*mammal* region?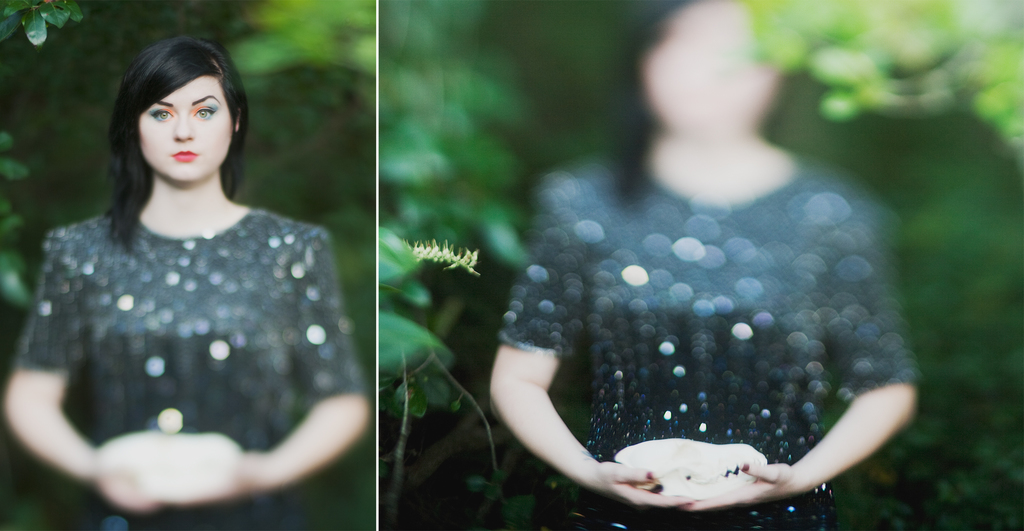
region(6, 12, 351, 530)
